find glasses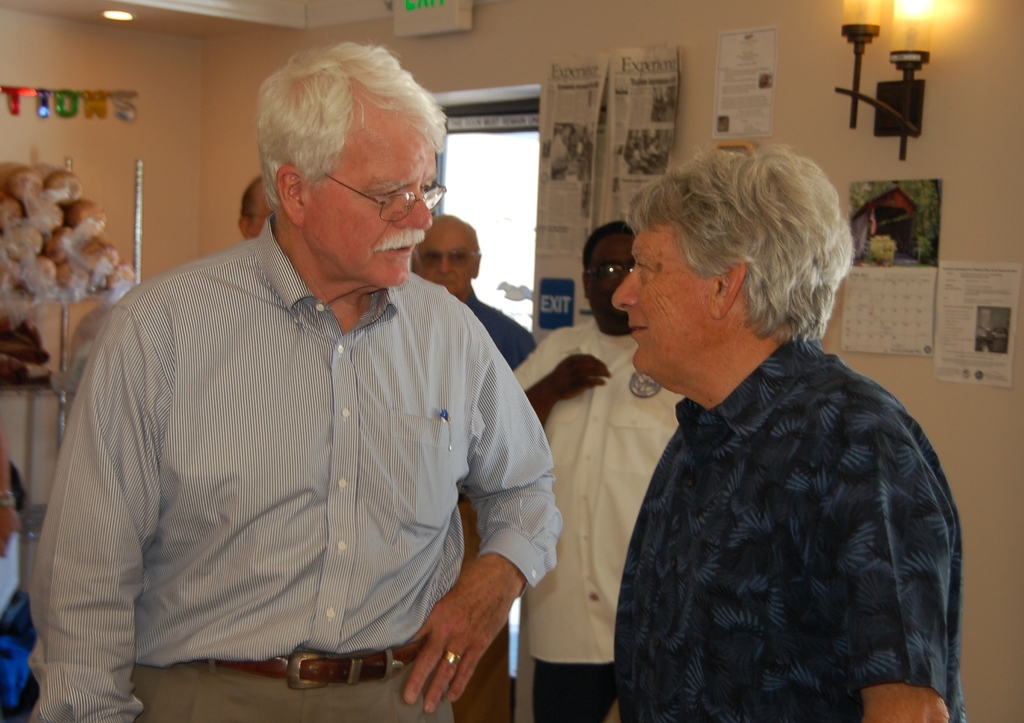
locate(324, 175, 445, 226)
